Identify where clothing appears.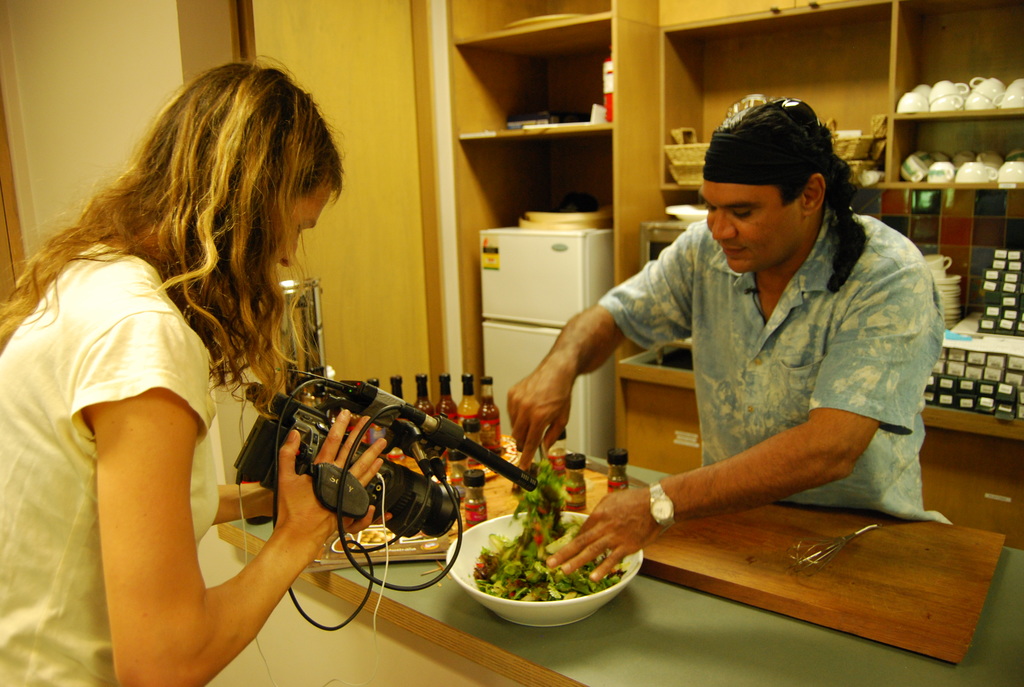
Appears at {"left": 539, "top": 169, "right": 943, "bottom": 563}.
